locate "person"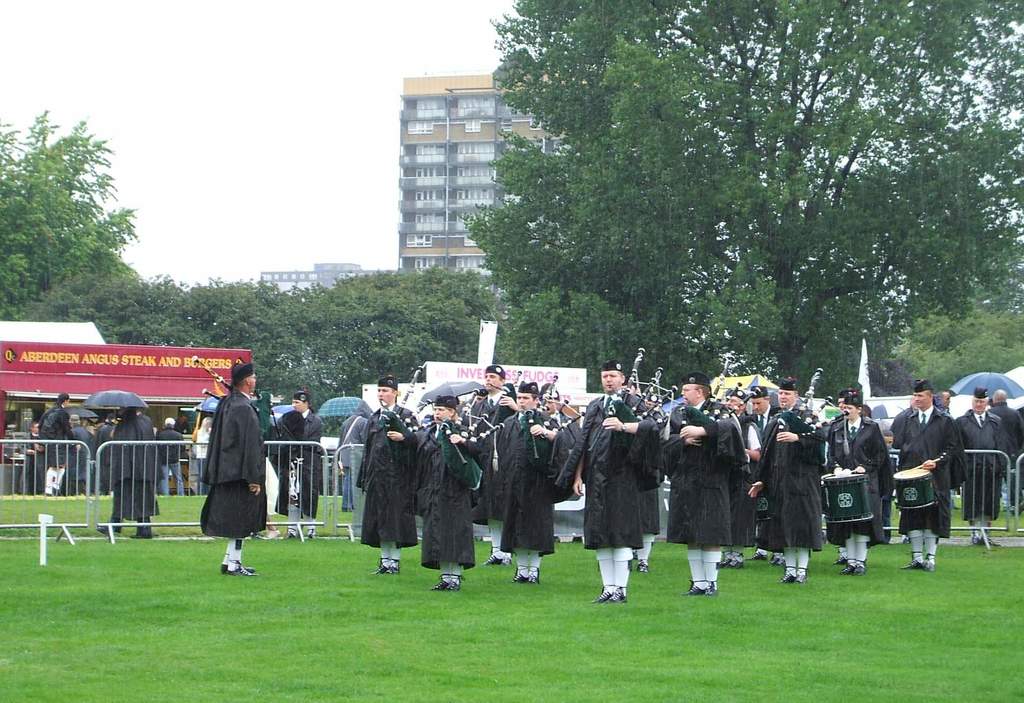
crop(284, 383, 324, 530)
